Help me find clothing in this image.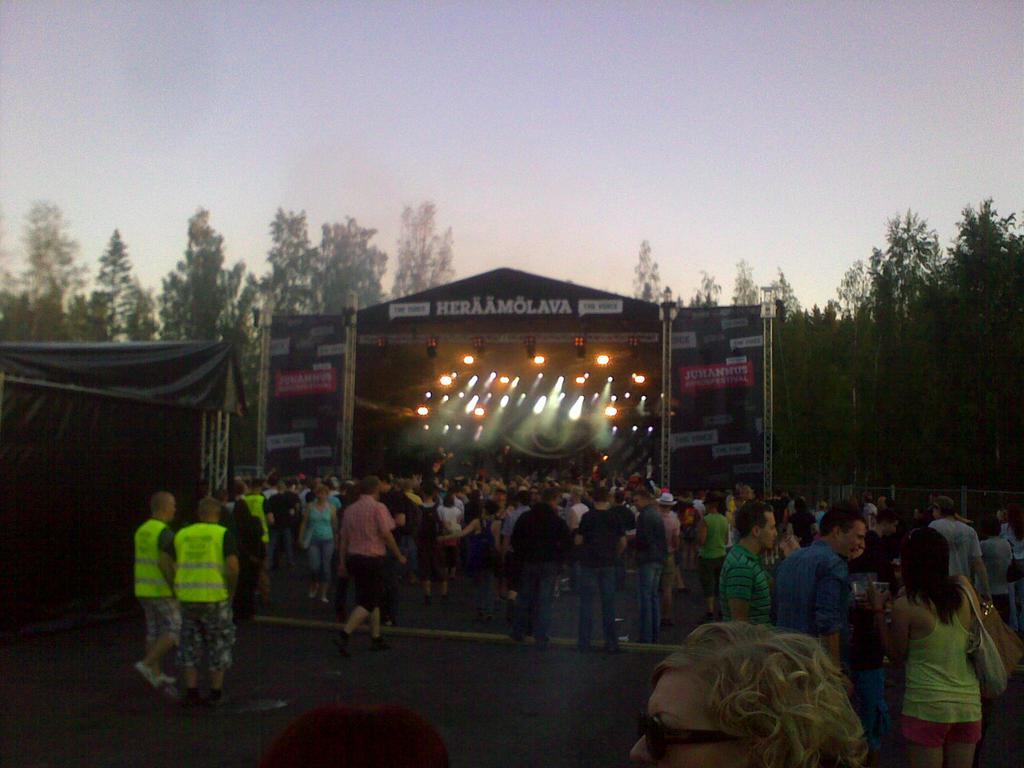
Found it: left=639, top=501, right=664, bottom=611.
